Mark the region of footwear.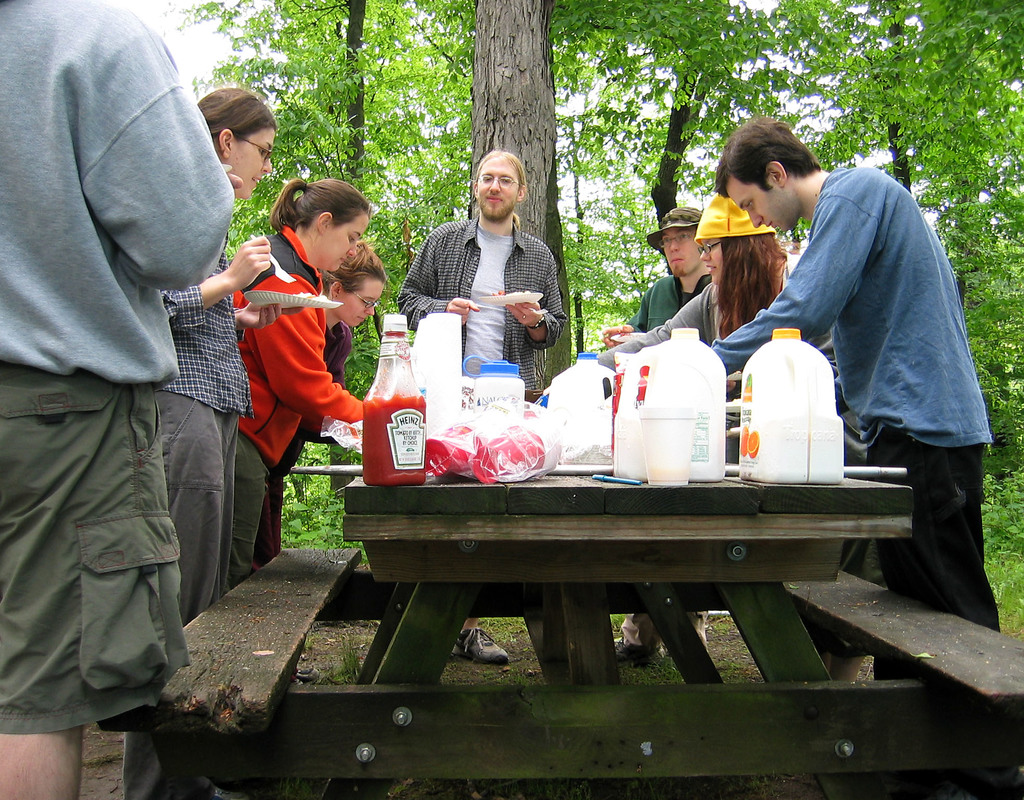
Region: bbox(447, 630, 511, 666).
